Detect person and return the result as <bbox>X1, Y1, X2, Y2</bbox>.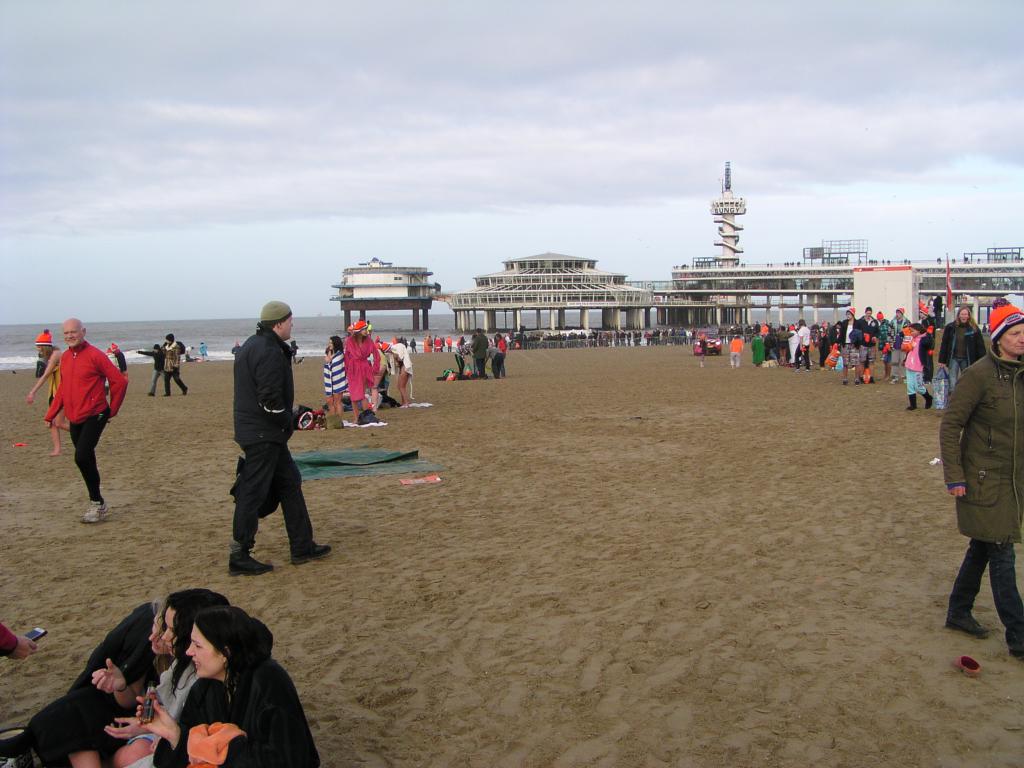
<bbox>885, 306, 911, 385</bbox>.
